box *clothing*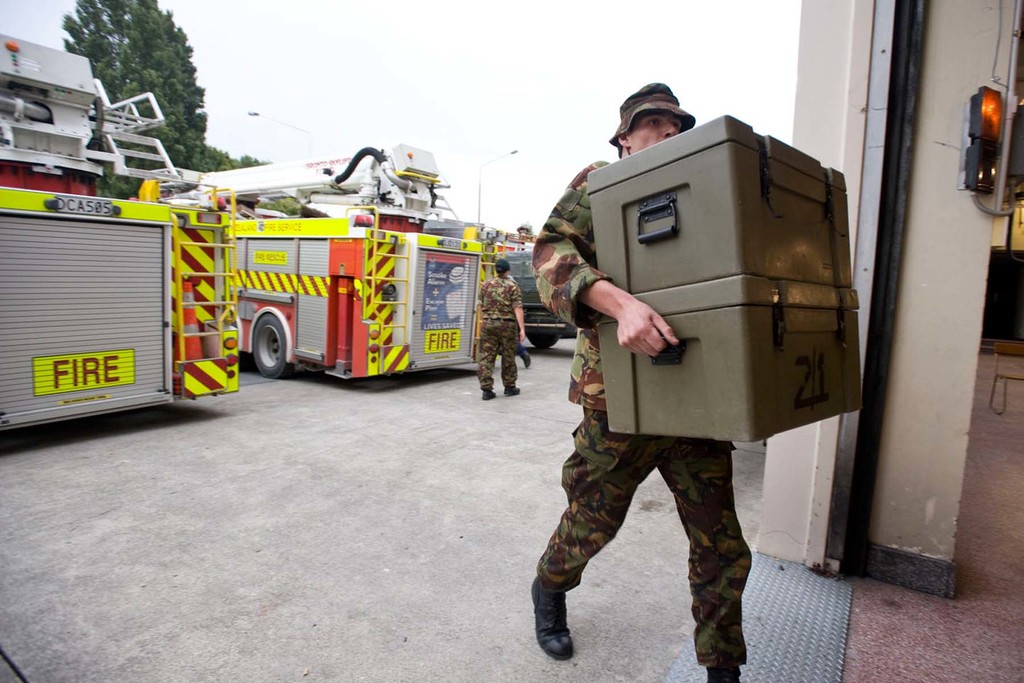
Rect(532, 158, 746, 667)
